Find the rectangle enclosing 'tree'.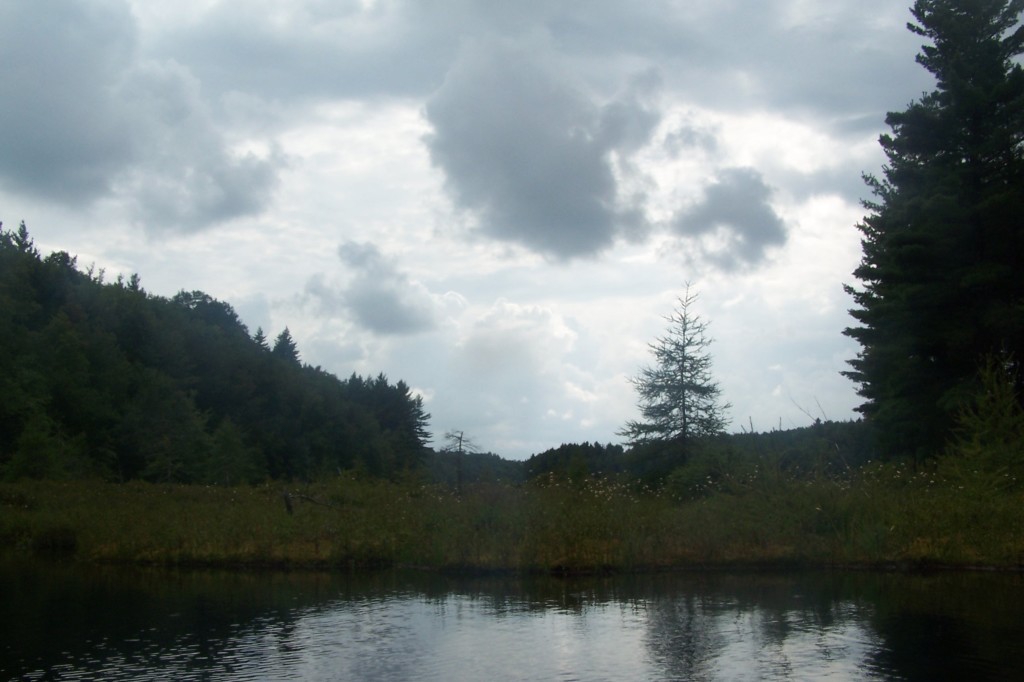
{"left": 440, "top": 424, "right": 488, "bottom": 484}.
